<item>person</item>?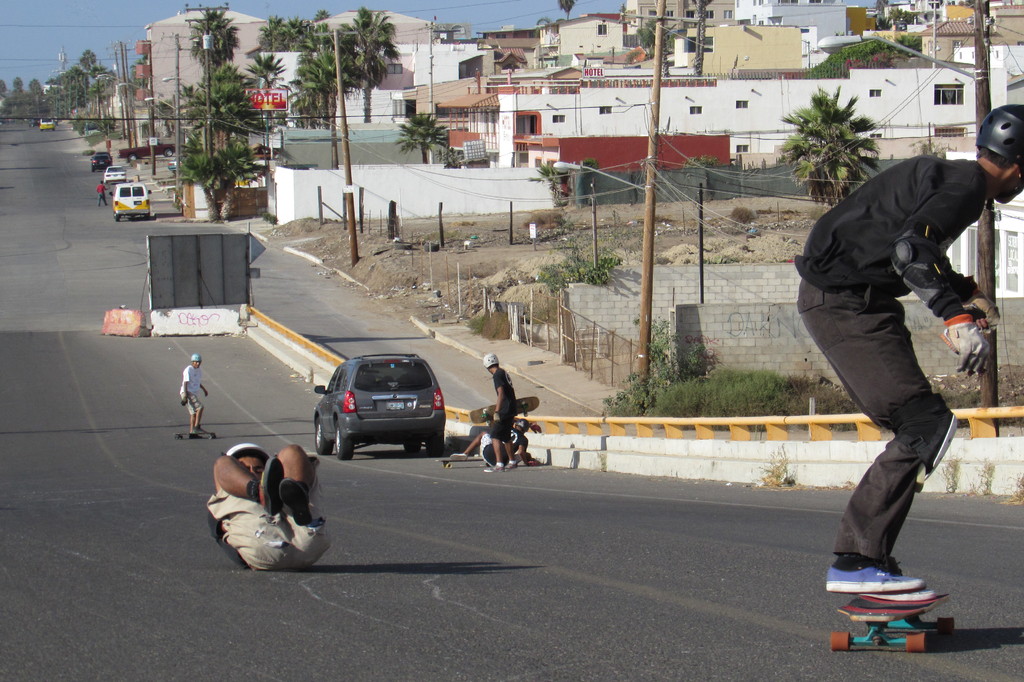
Rect(797, 109, 995, 624)
